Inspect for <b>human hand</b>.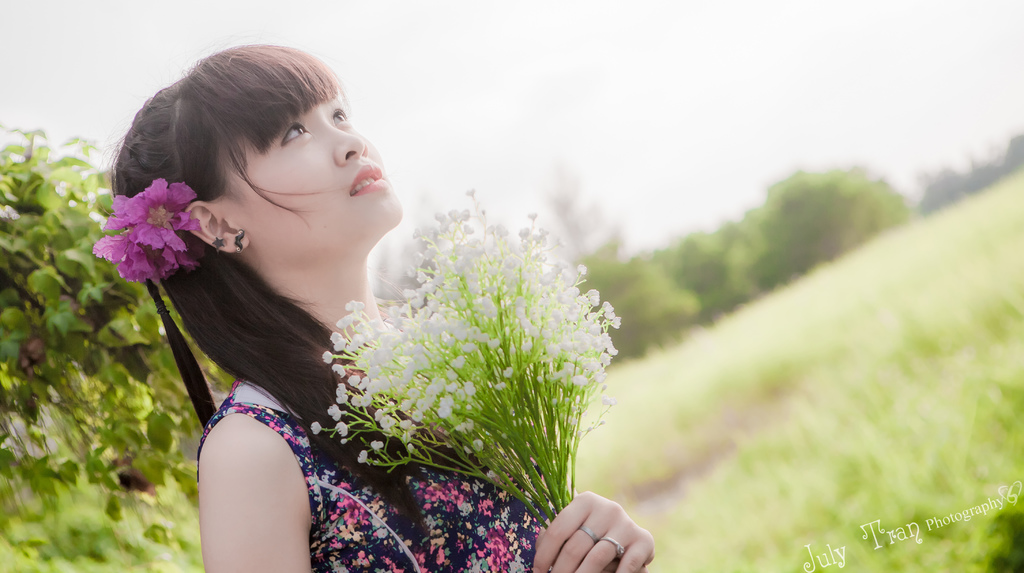
Inspection: 528:488:663:572.
